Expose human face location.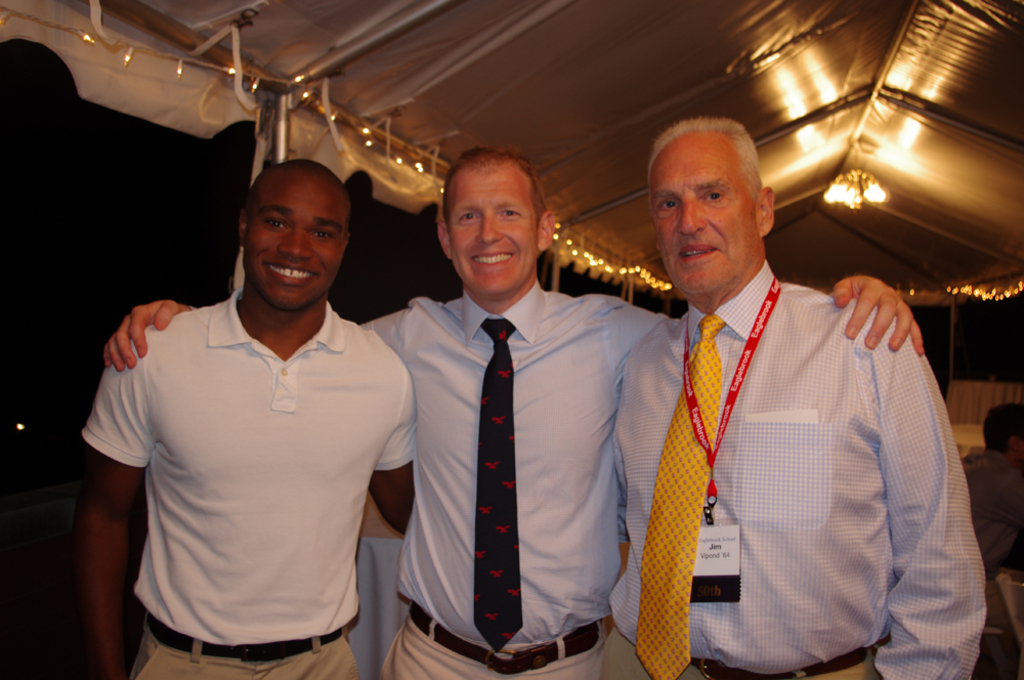
Exposed at 647:132:757:292.
